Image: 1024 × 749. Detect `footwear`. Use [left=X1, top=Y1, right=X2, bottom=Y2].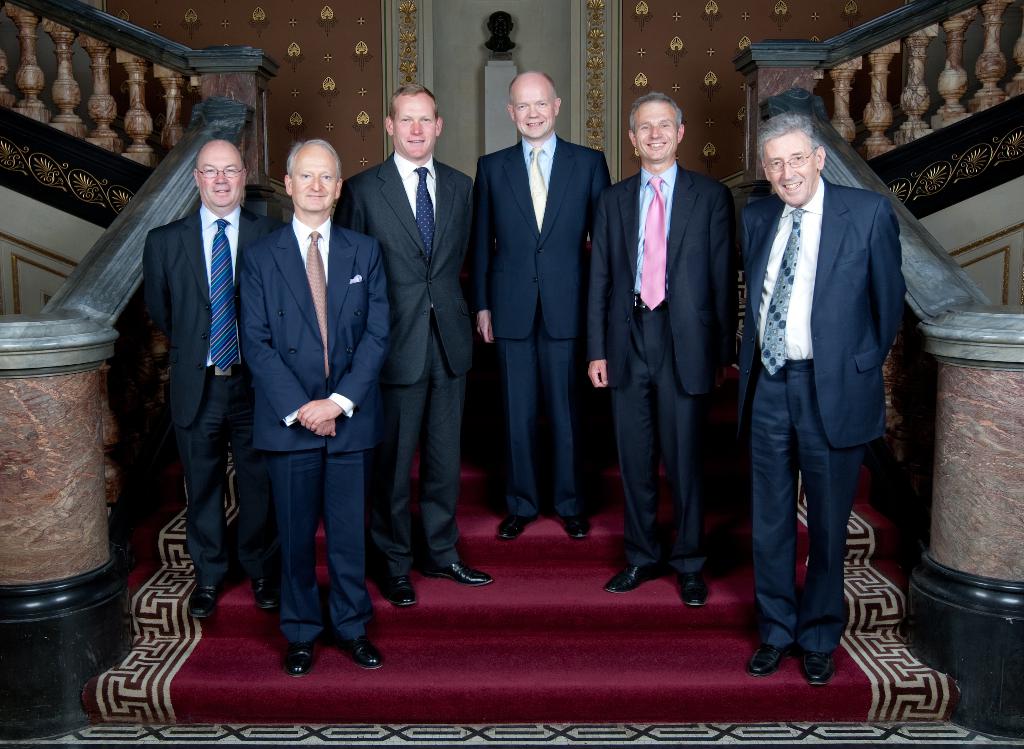
[left=604, top=558, right=661, bottom=600].
